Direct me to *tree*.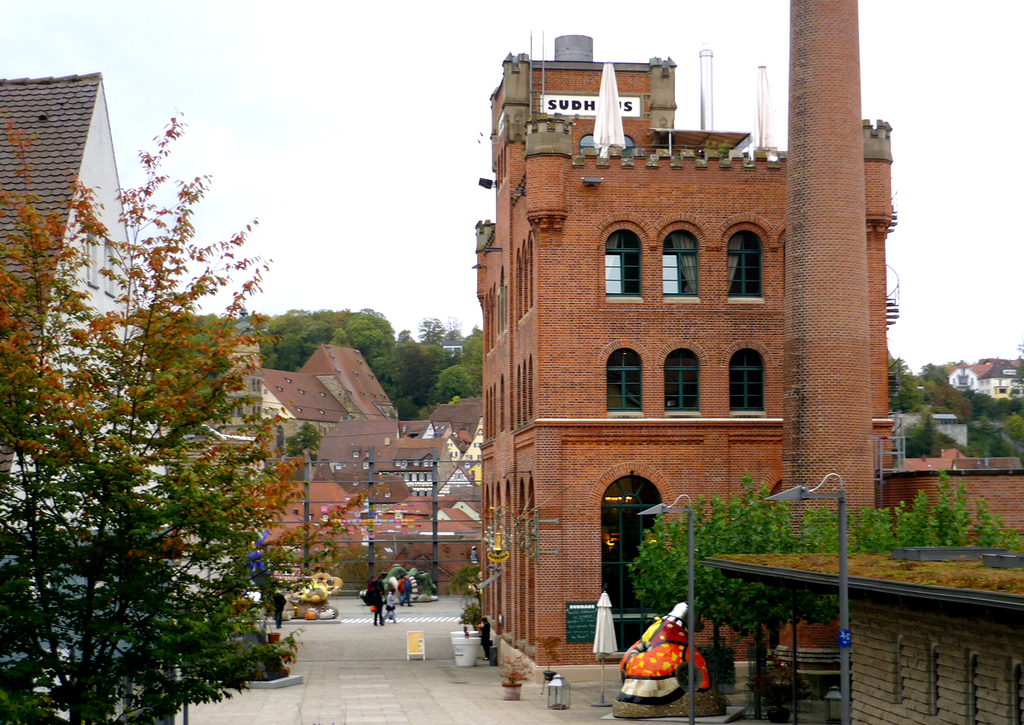
Direction: (886,348,925,414).
